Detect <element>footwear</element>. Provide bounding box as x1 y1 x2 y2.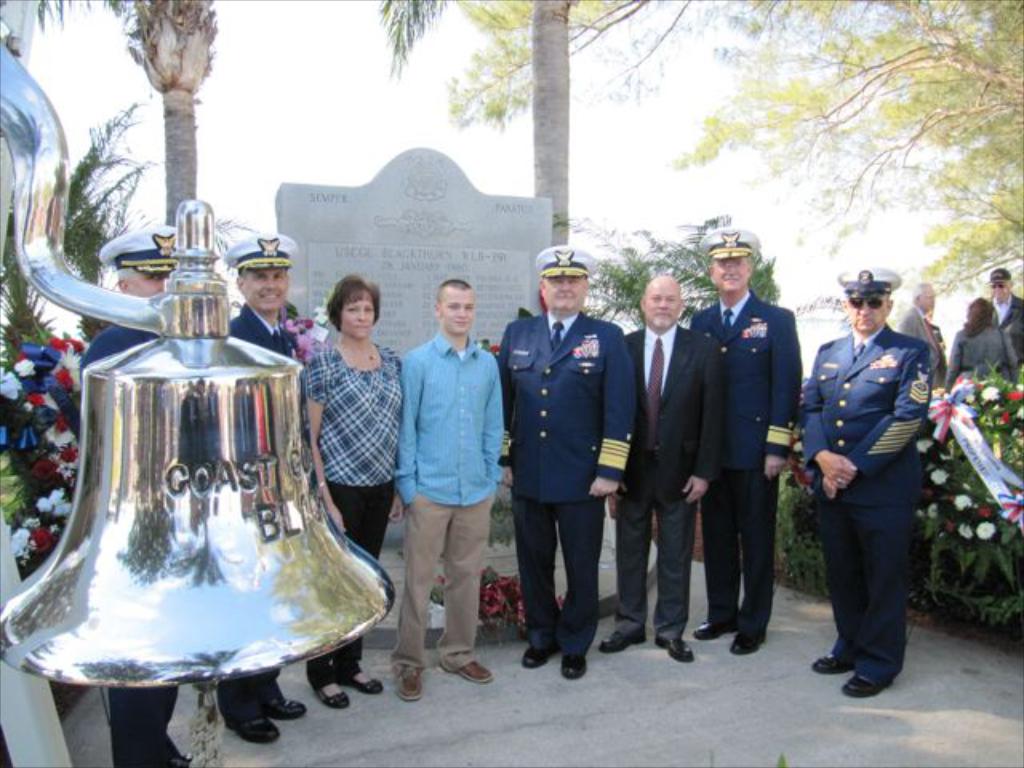
314 683 352 709.
